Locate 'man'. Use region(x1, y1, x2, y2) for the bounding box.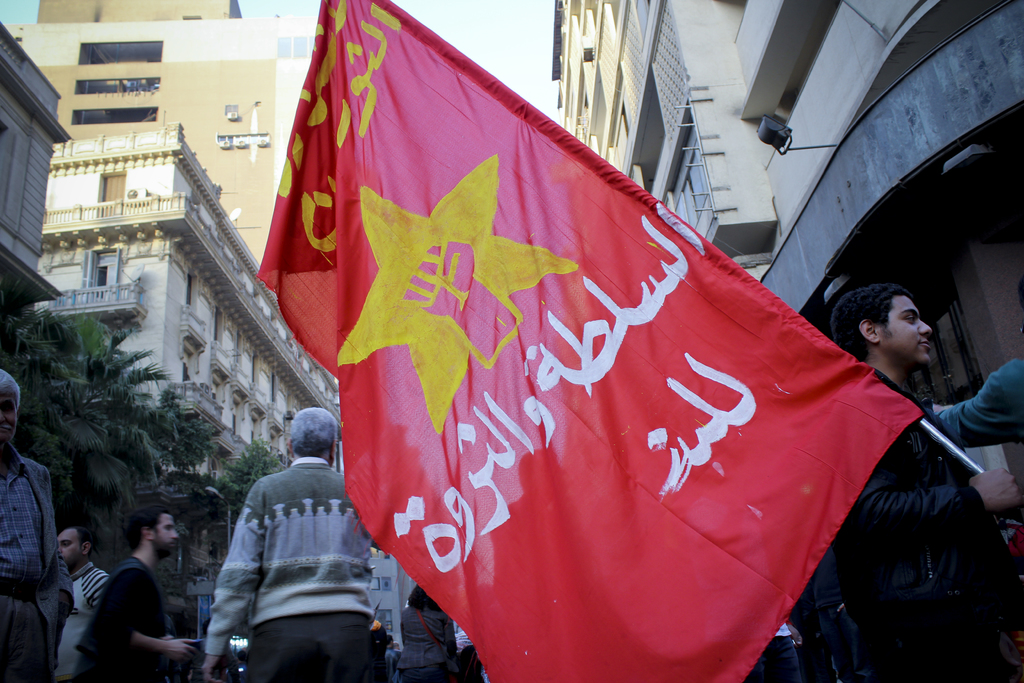
region(0, 372, 72, 682).
